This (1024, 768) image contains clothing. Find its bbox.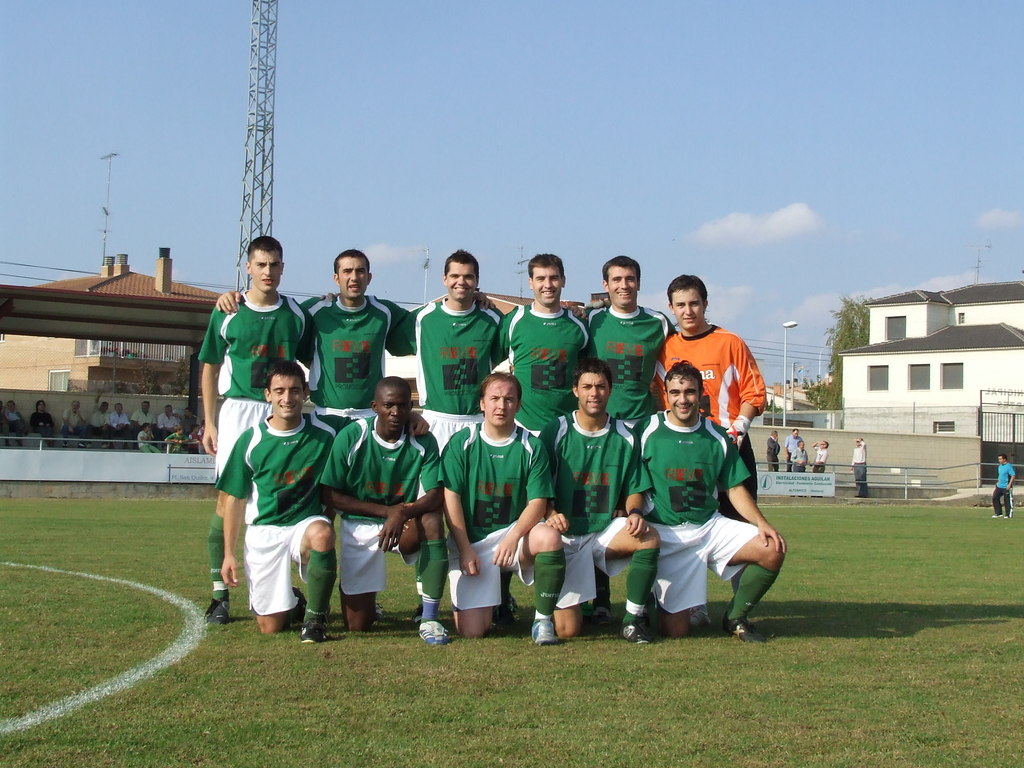
[x1=632, y1=416, x2=740, y2=522].
